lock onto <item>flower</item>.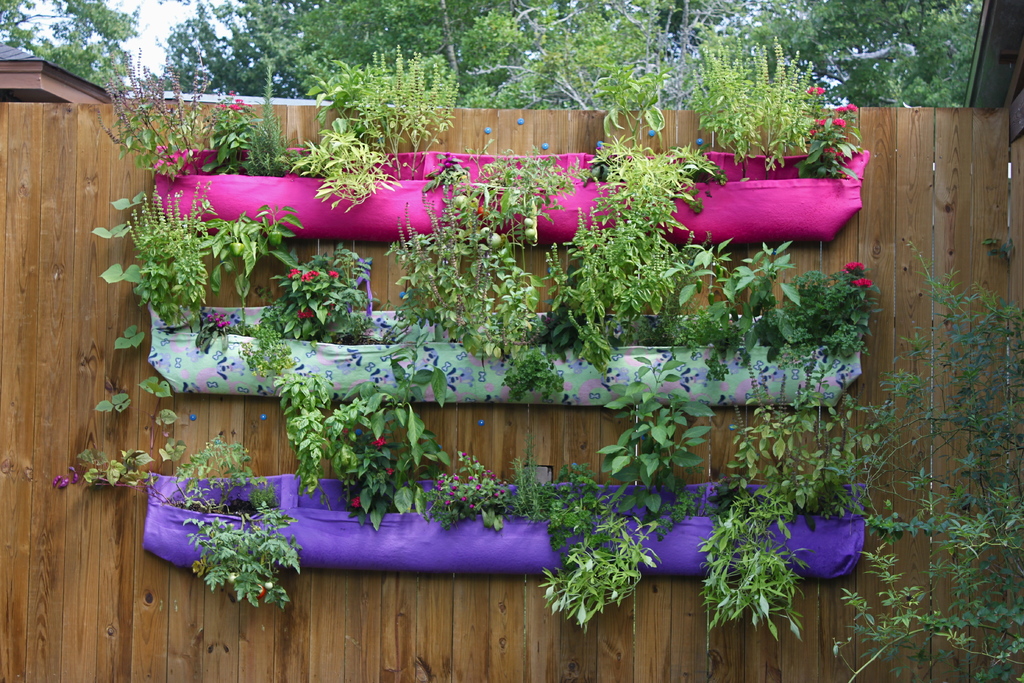
Locked: 838/103/854/117.
